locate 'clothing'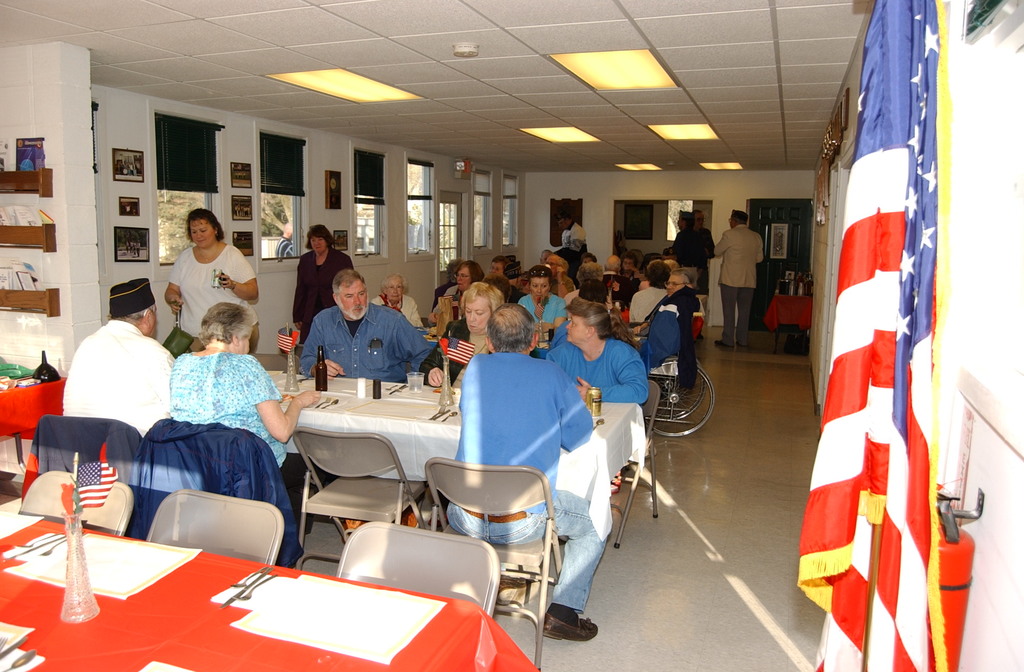
box(621, 283, 660, 328)
